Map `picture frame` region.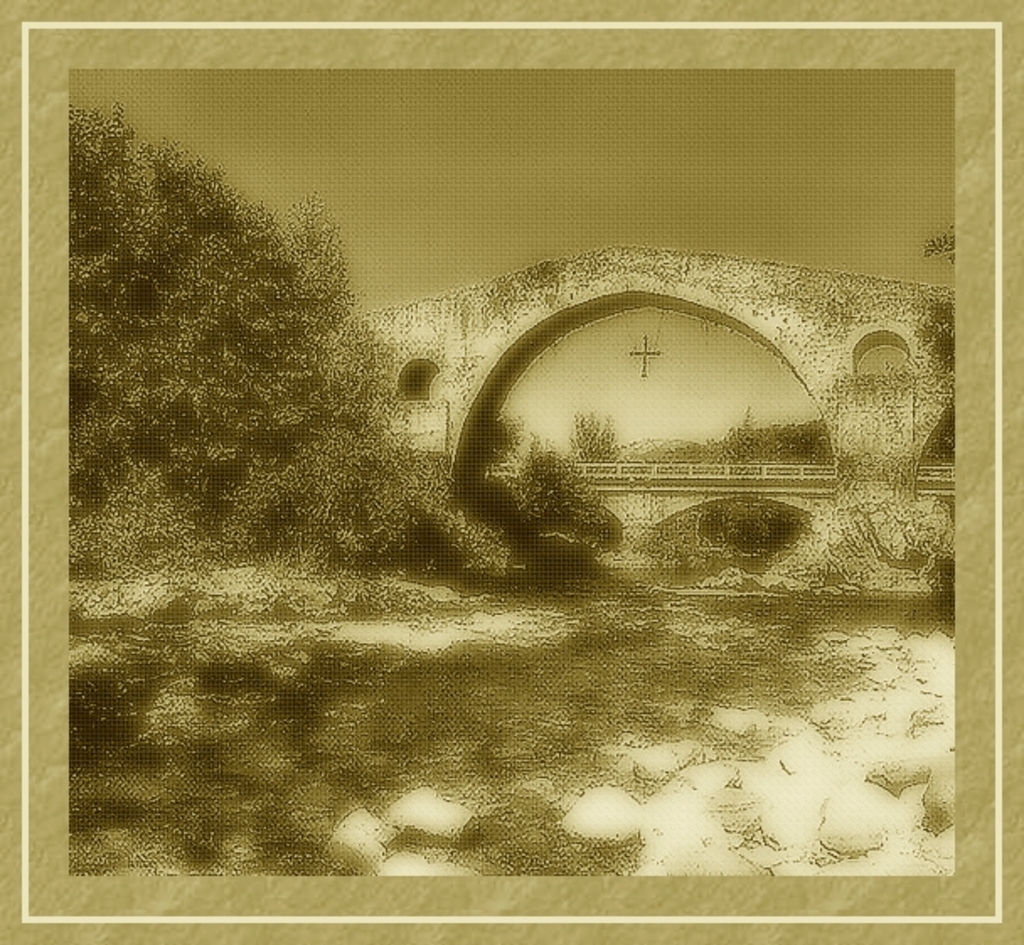
Mapped to box=[0, 3, 1022, 943].
